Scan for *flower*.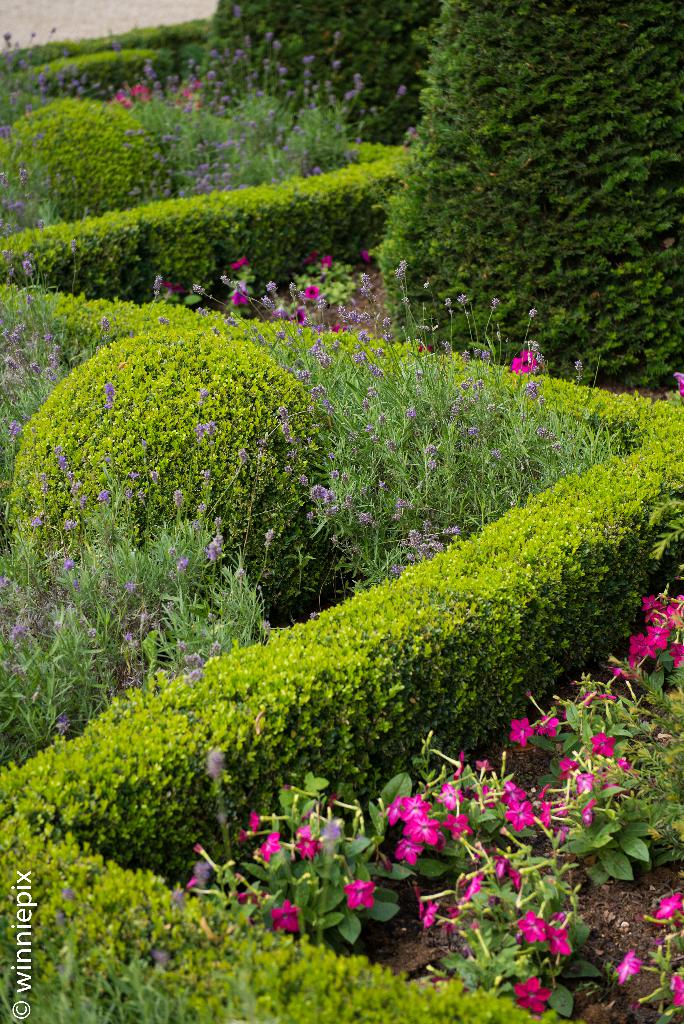
Scan result: BBox(667, 977, 683, 1009).
